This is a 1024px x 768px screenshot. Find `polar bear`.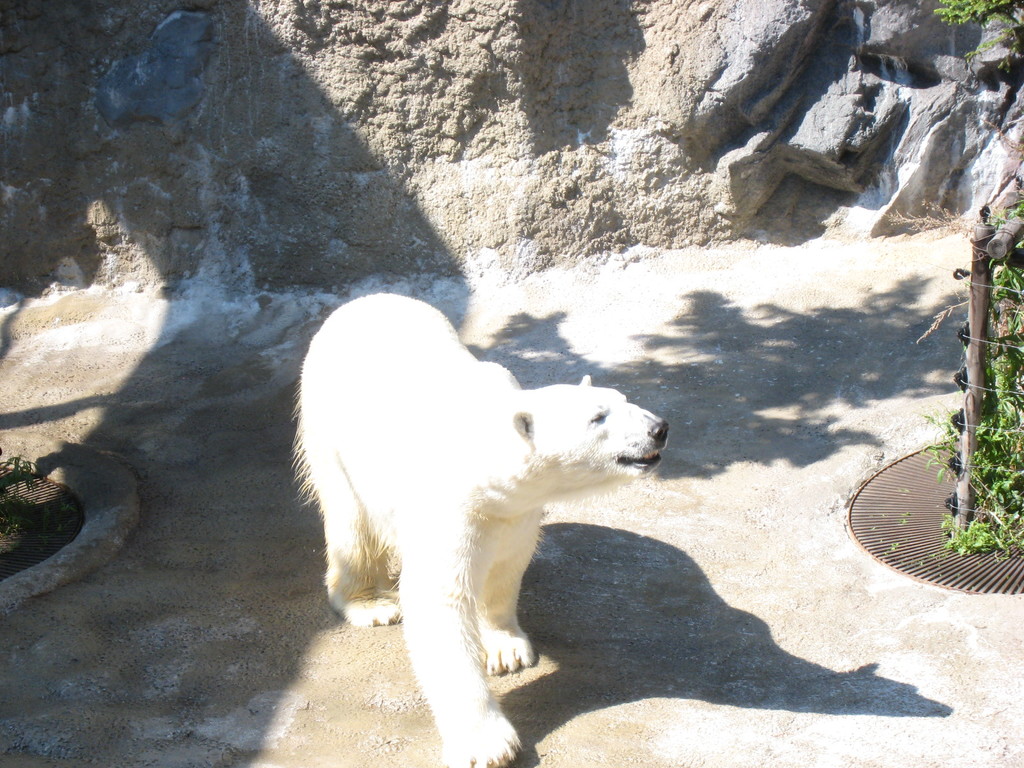
Bounding box: [x1=290, y1=290, x2=672, y2=767].
